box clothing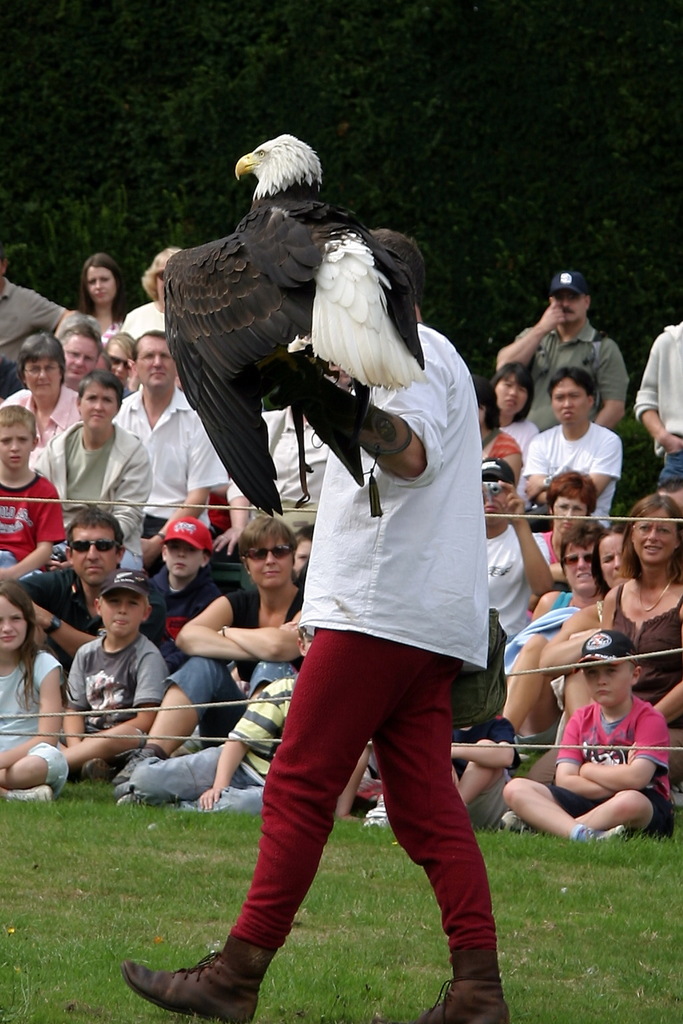
box(470, 721, 563, 825)
